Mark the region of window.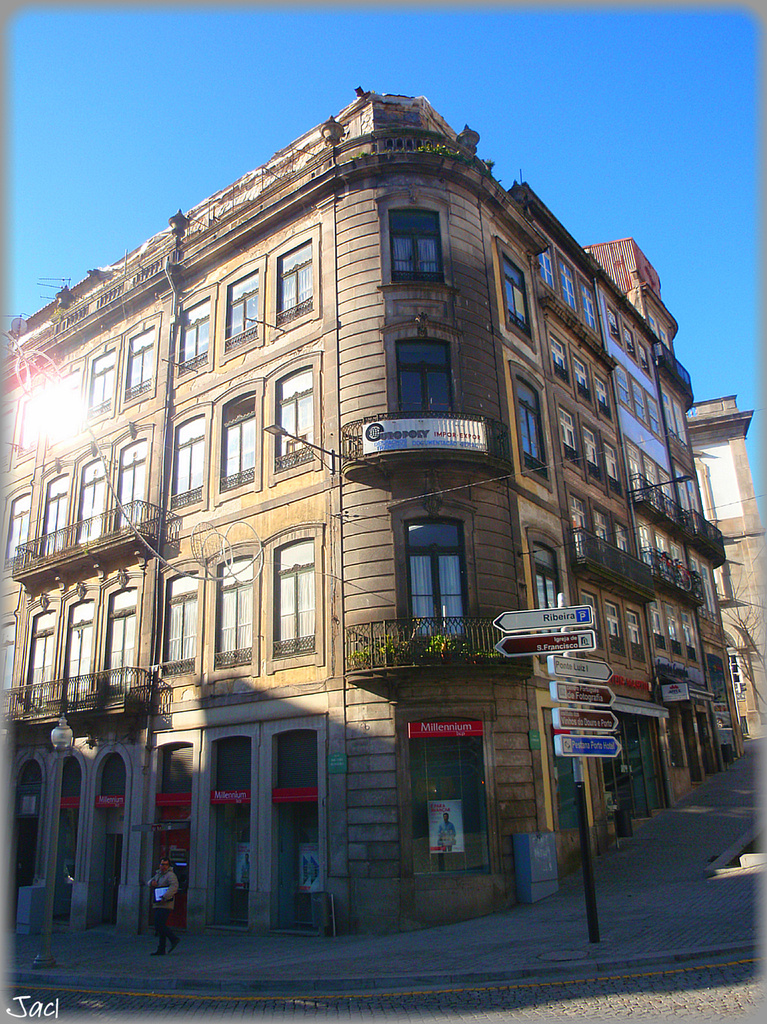
Region: box(395, 338, 456, 413).
